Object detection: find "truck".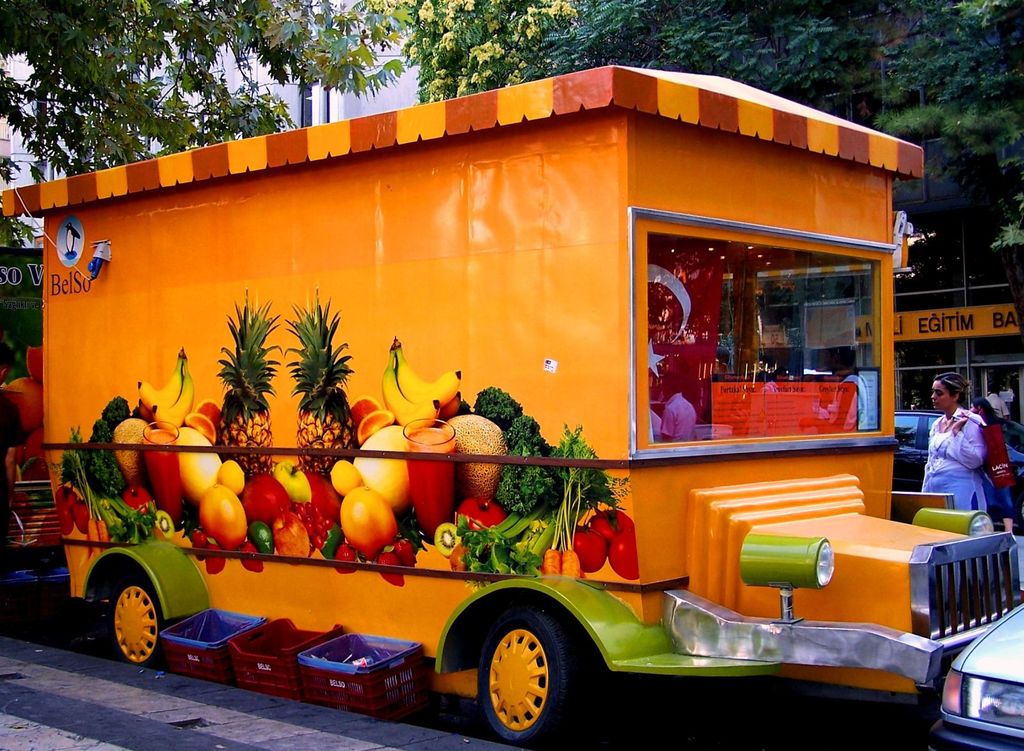
bbox=[0, 51, 1000, 750].
